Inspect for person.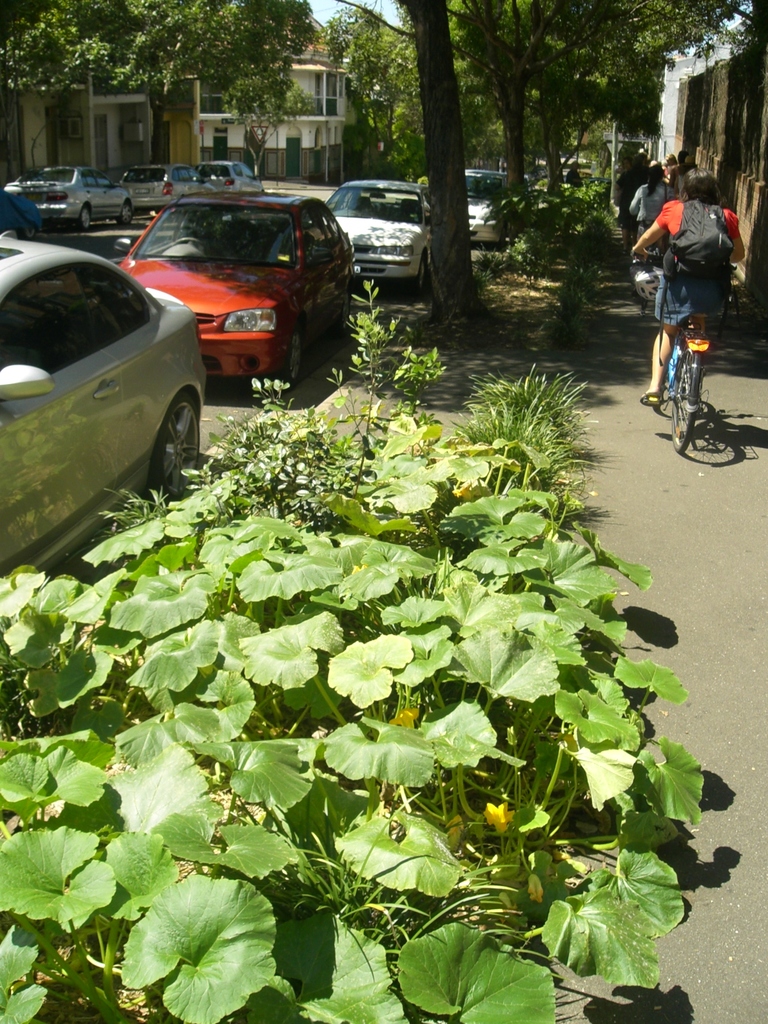
Inspection: [left=650, top=141, right=747, bottom=433].
